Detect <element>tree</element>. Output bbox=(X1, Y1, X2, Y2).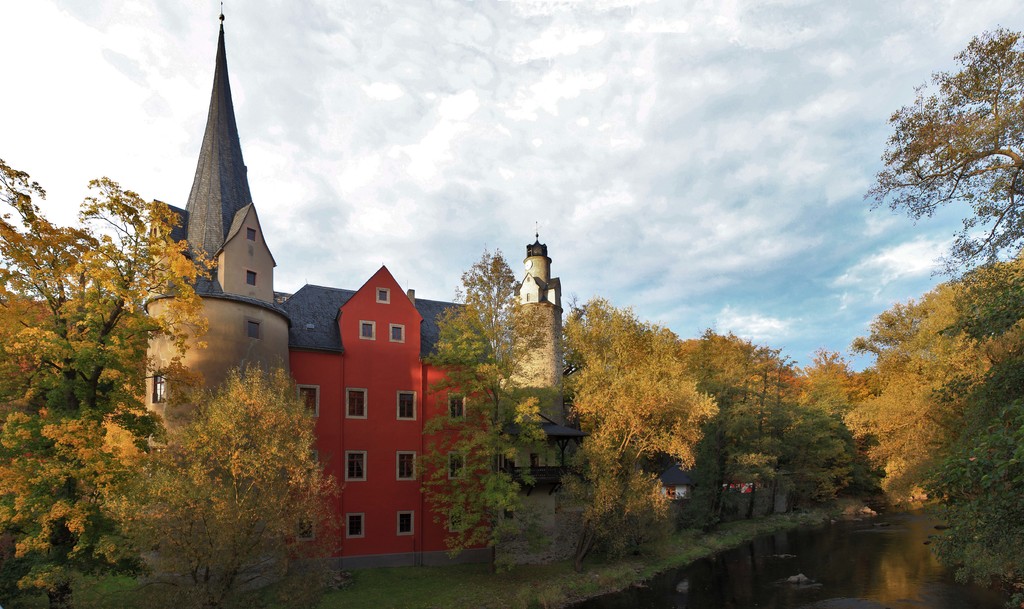
bbox=(918, 339, 1023, 608).
